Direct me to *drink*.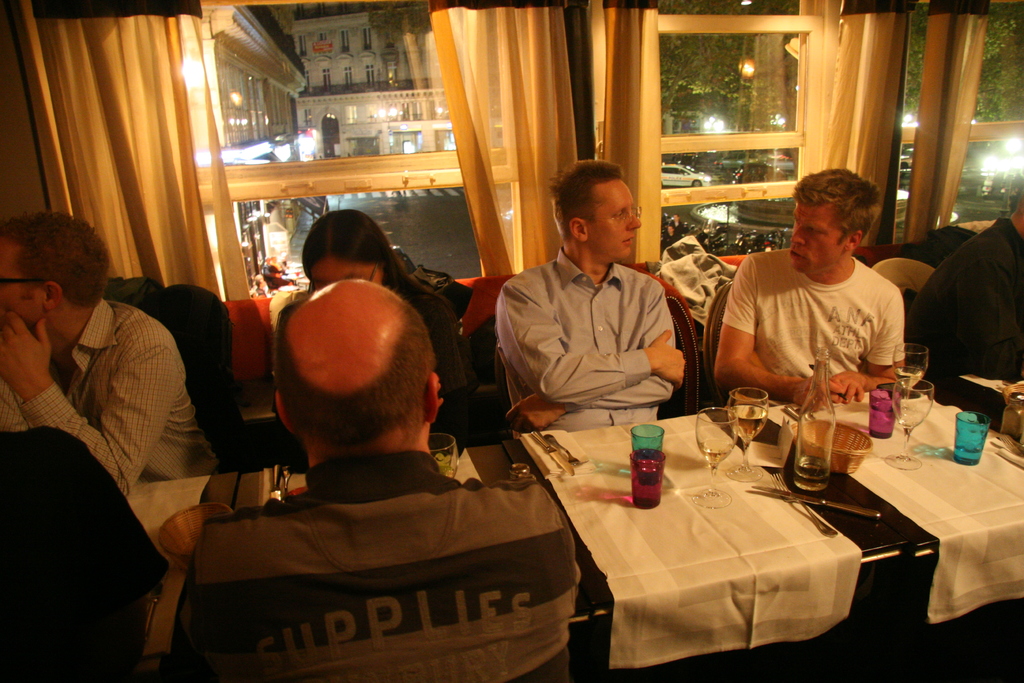
Direction: l=730, t=402, r=765, b=445.
